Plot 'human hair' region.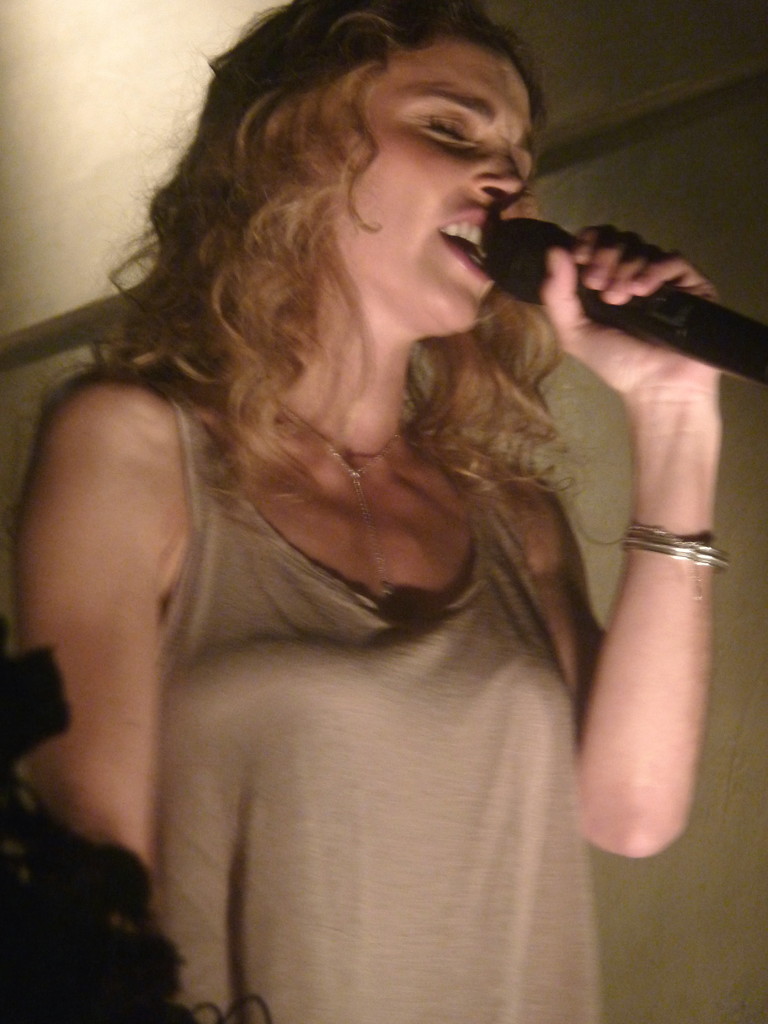
Plotted at <bbox>81, 0, 571, 540</bbox>.
